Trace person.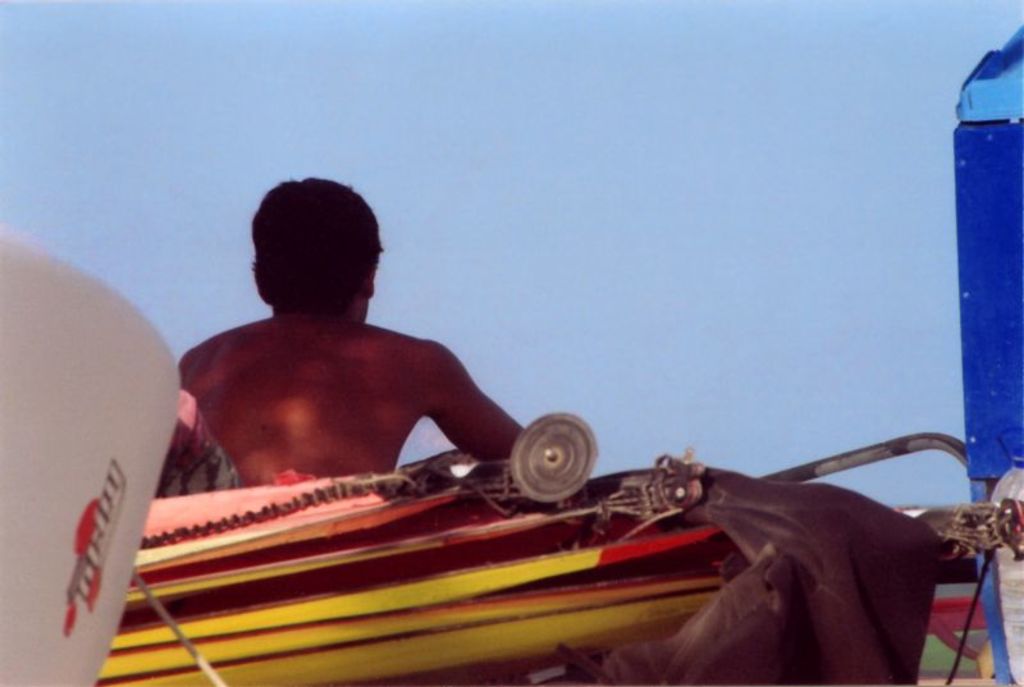
Traced to x1=175 y1=173 x2=524 y2=489.
